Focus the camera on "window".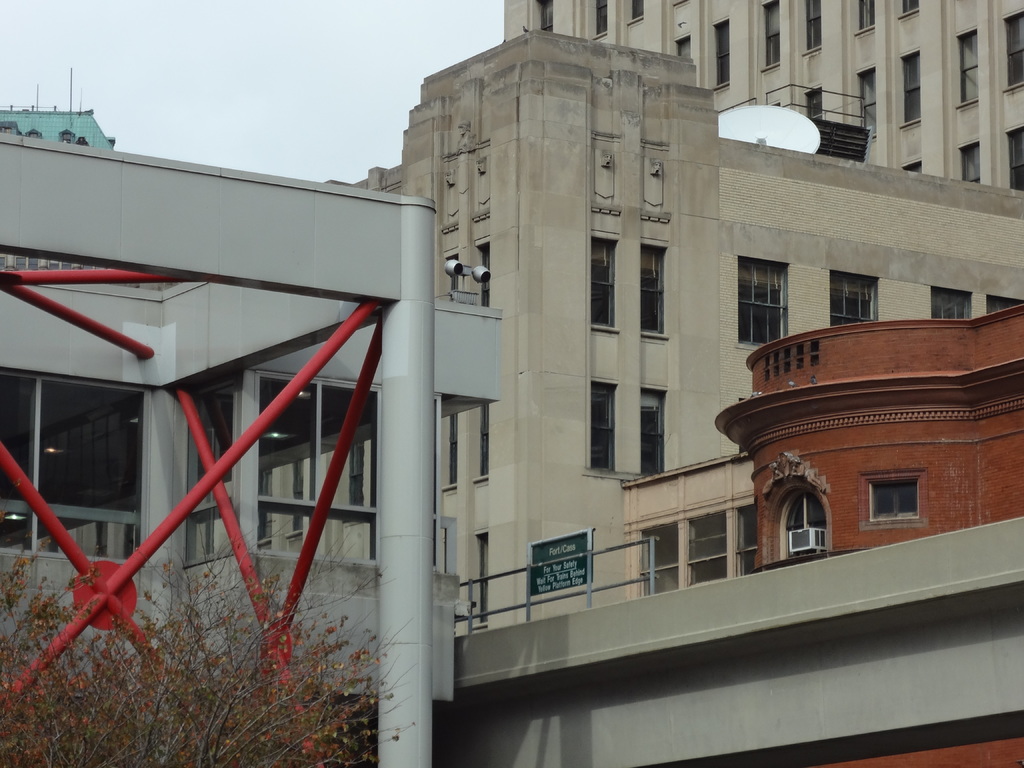
Focus region: select_region(591, 236, 612, 327).
